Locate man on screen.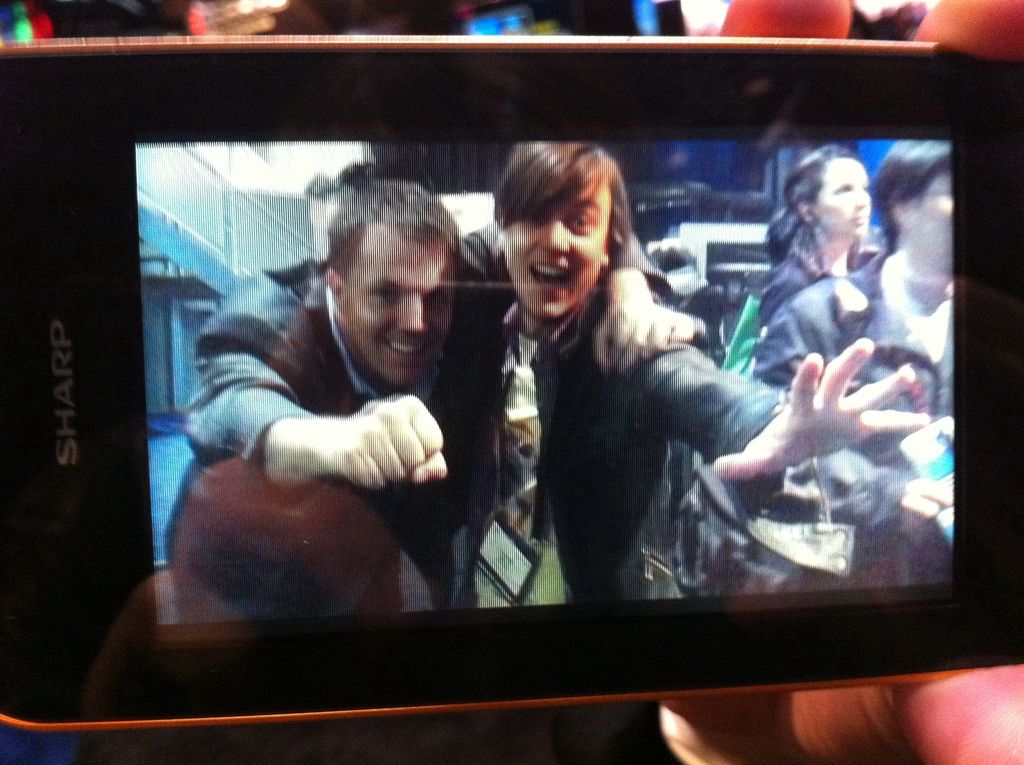
On screen at x1=232 y1=181 x2=586 y2=611.
